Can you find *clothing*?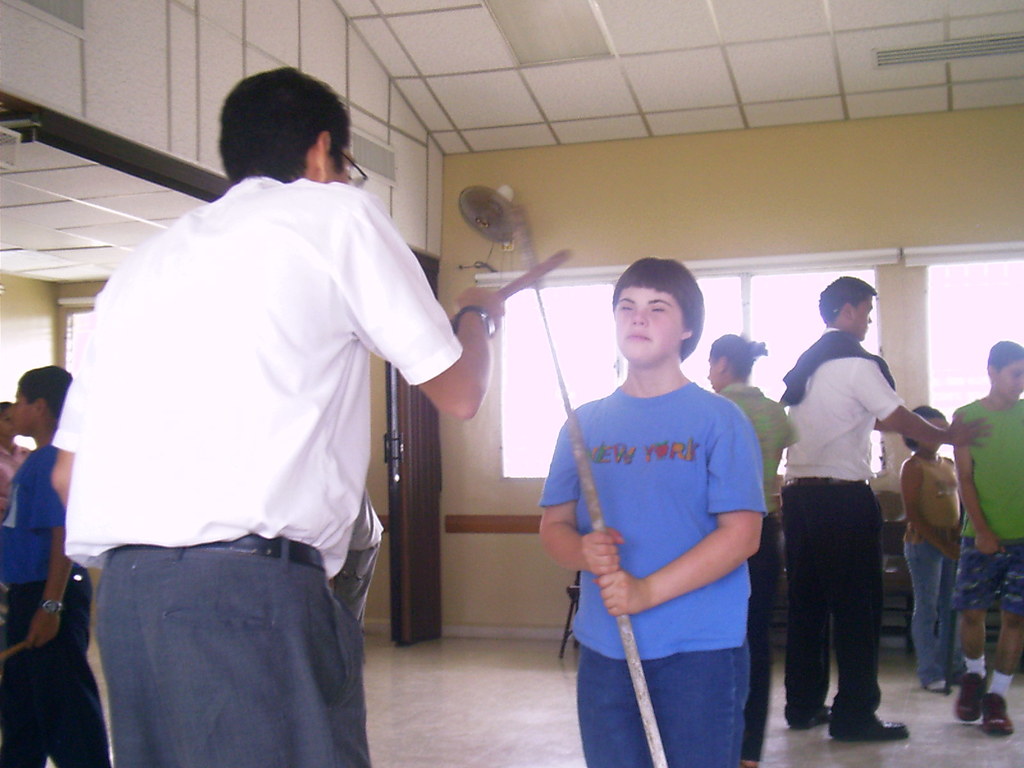
Yes, bounding box: detection(73, 114, 447, 715).
